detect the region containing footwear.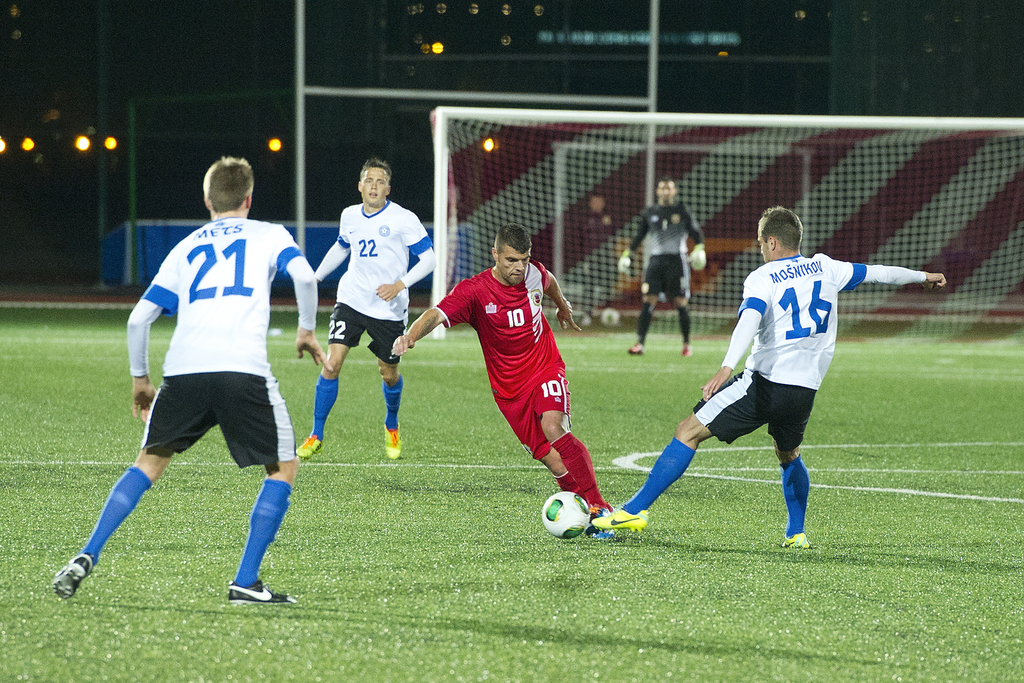
627:343:646:359.
